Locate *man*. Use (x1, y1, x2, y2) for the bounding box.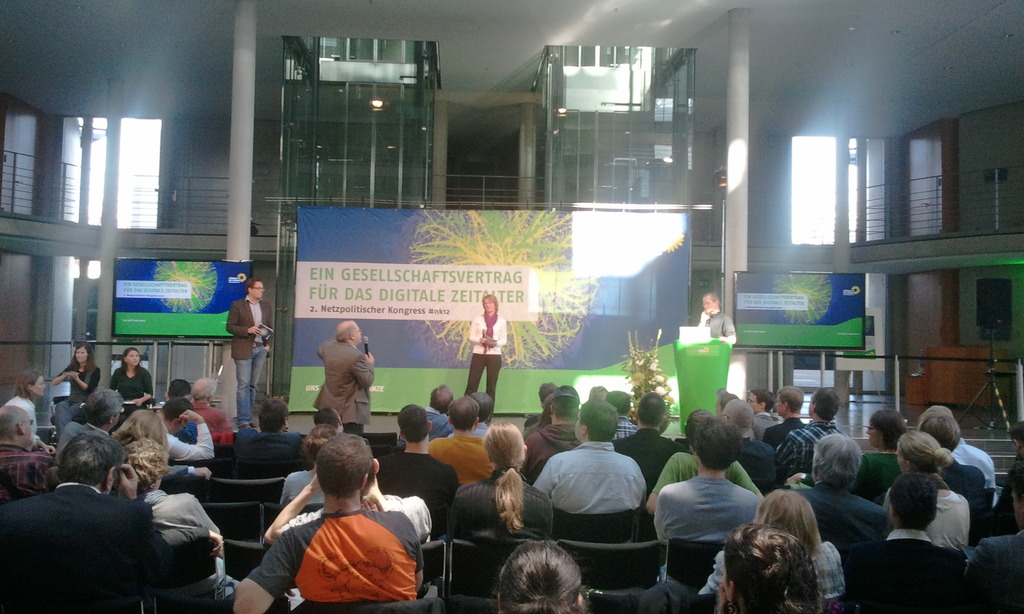
(56, 388, 127, 456).
